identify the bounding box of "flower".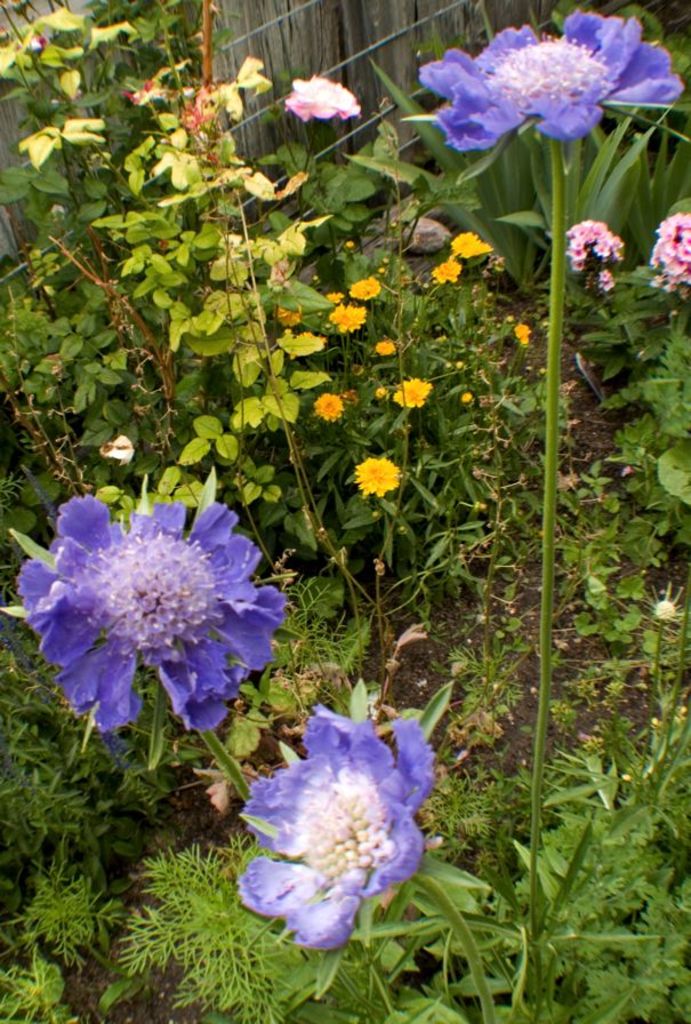
219 695 435 973.
